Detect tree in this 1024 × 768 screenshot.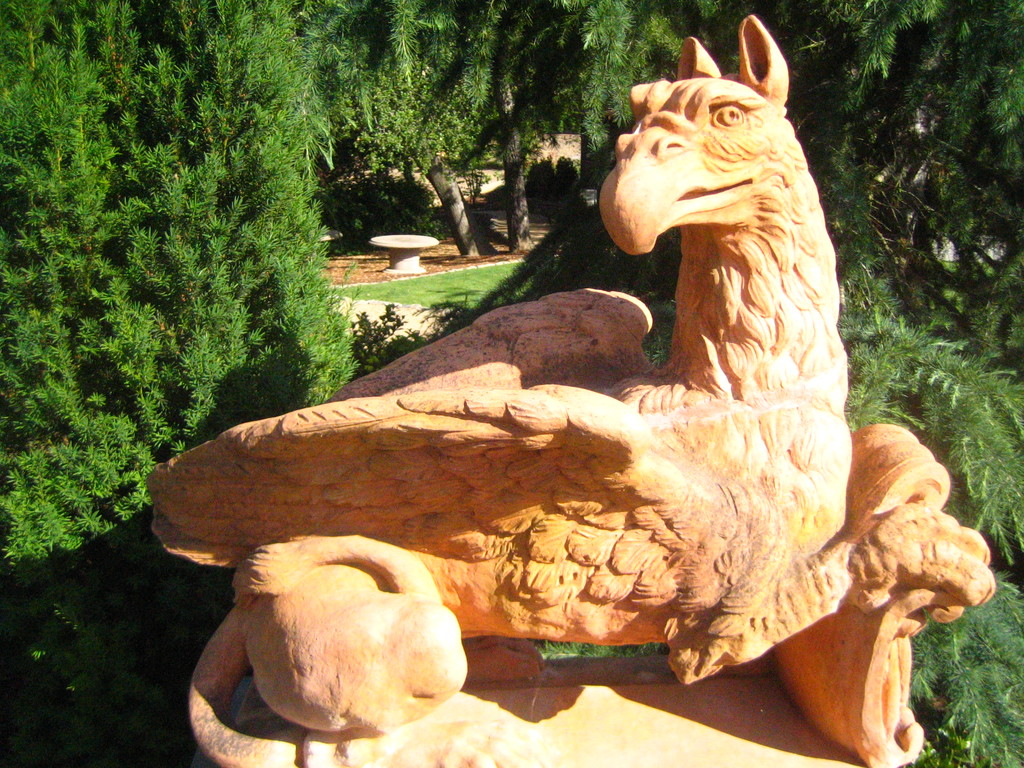
Detection: <bbox>445, 0, 629, 254</bbox>.
